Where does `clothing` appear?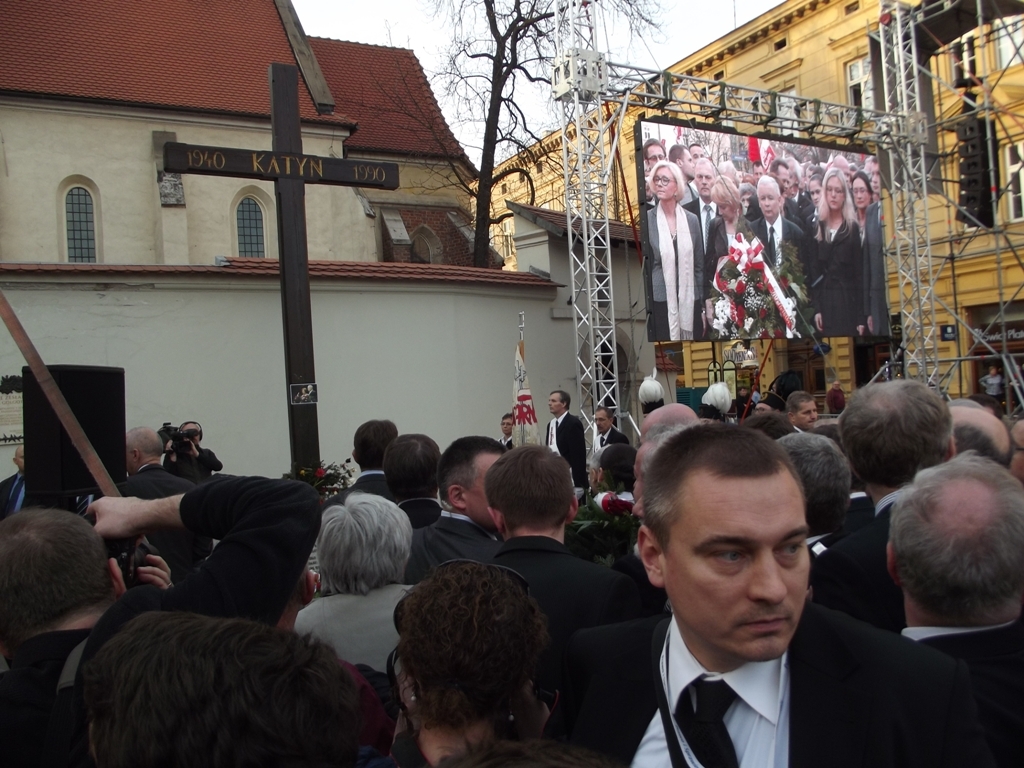
Appears at (399, 528, 656, 767).
